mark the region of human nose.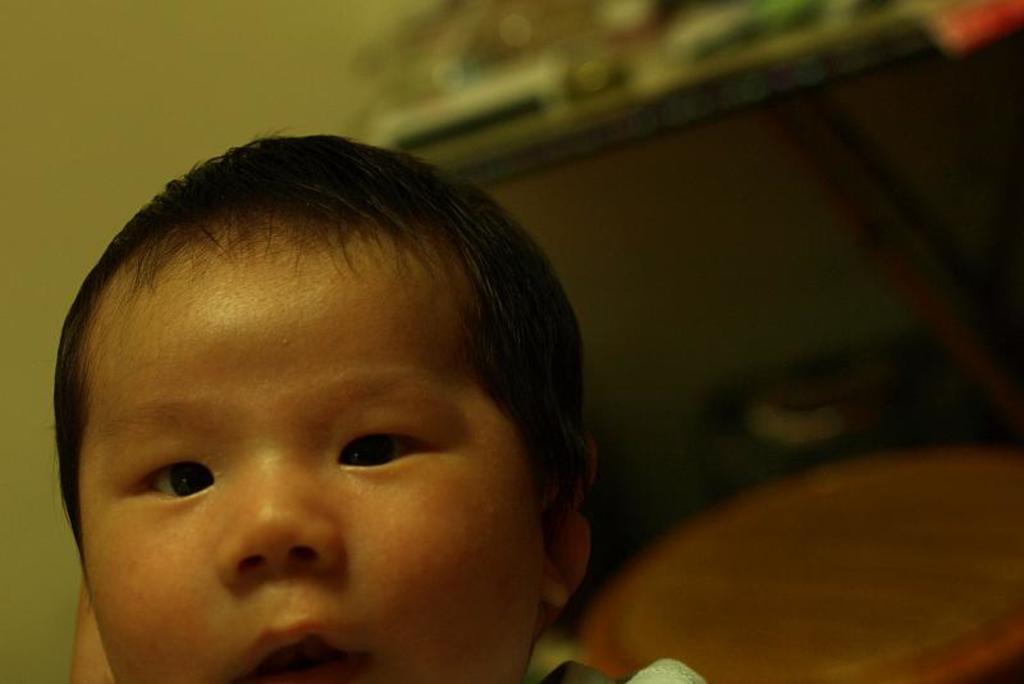
Region: box(212, 441, 343, 585).
